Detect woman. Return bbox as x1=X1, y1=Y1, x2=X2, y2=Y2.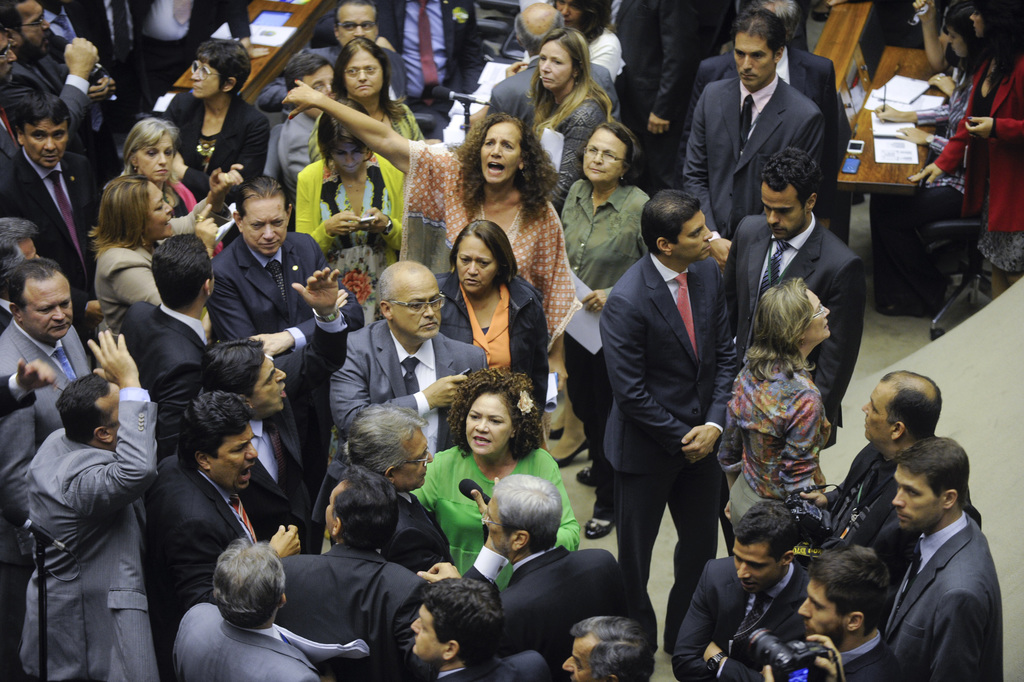
x1=304, y1=34, x2=428, y2=165.
